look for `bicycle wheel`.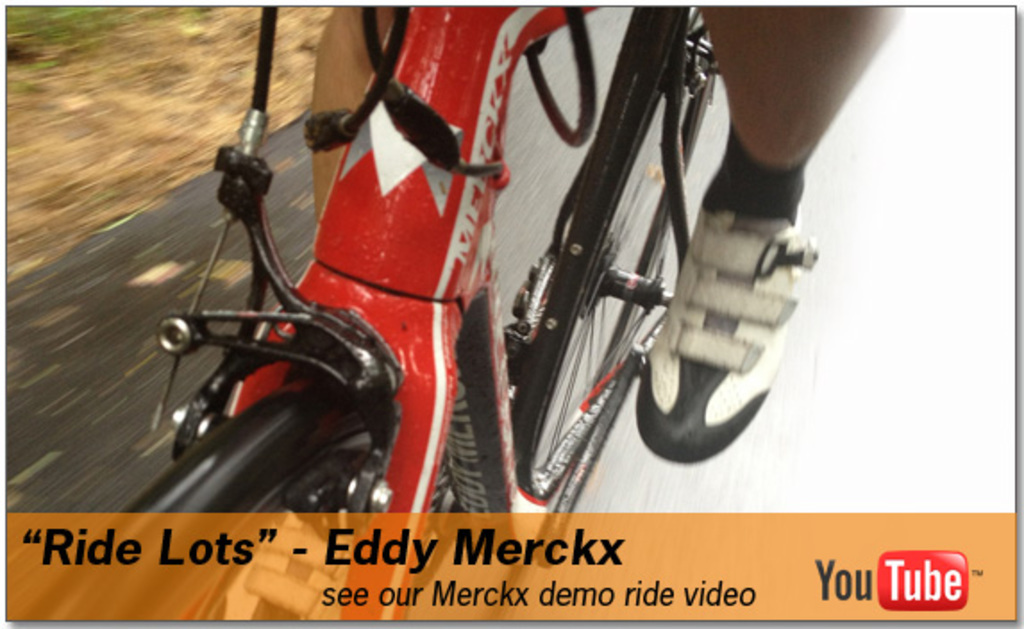
Found: (left=522, top=7, right=717, bottom=497).
